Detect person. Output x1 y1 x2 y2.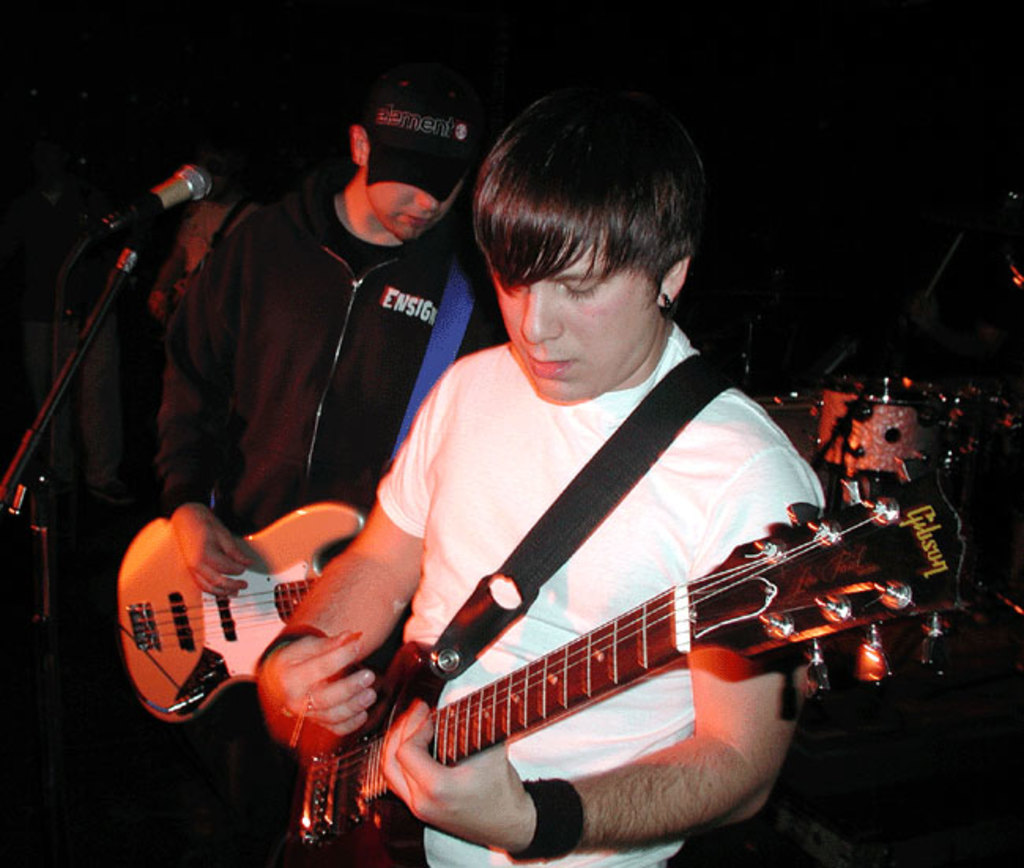
239 106 895 852.
